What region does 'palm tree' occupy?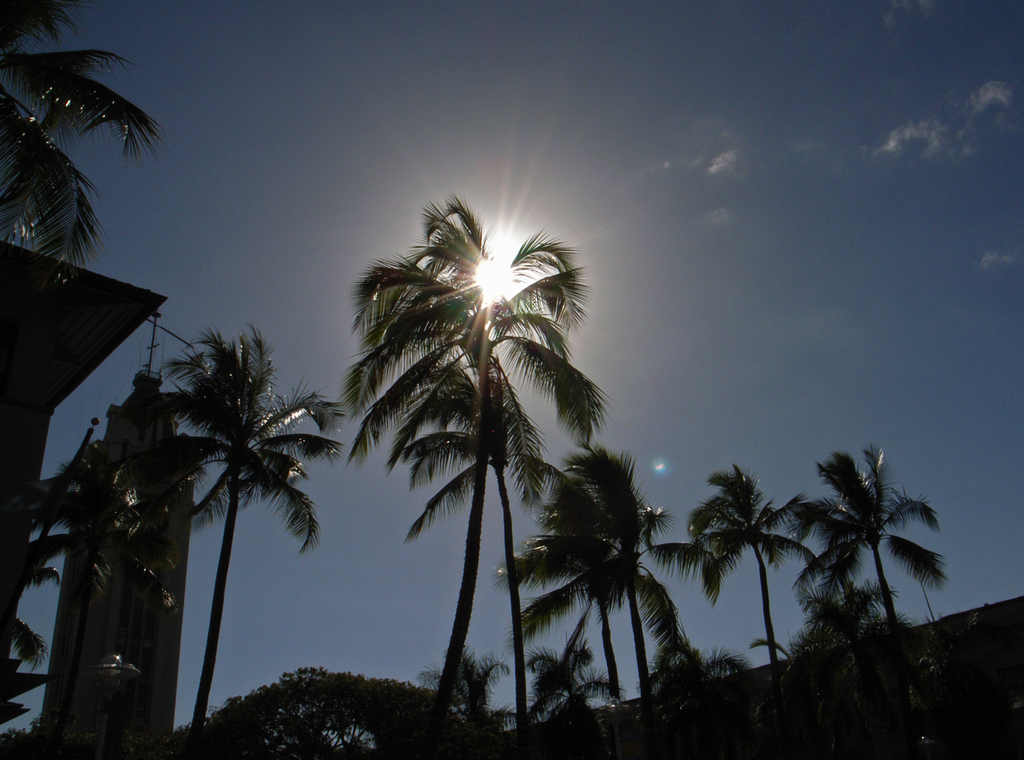
{"left": 162, "top": 324, "right": 311, "bottom": 641}.
